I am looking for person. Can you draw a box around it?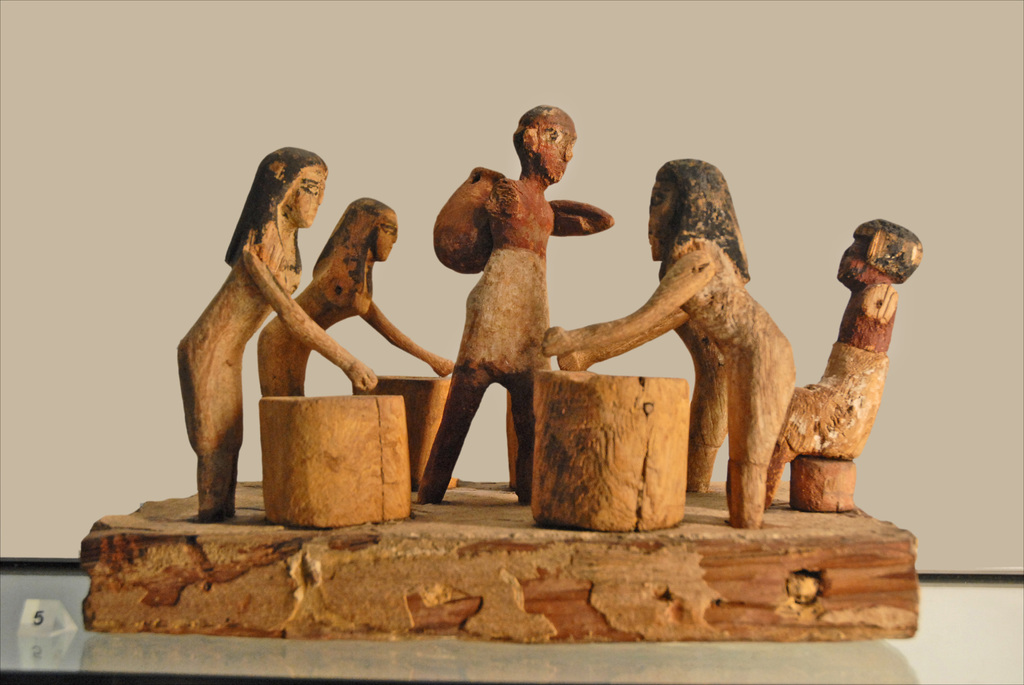
Sure, the bounding box is (545,161,797,528).
